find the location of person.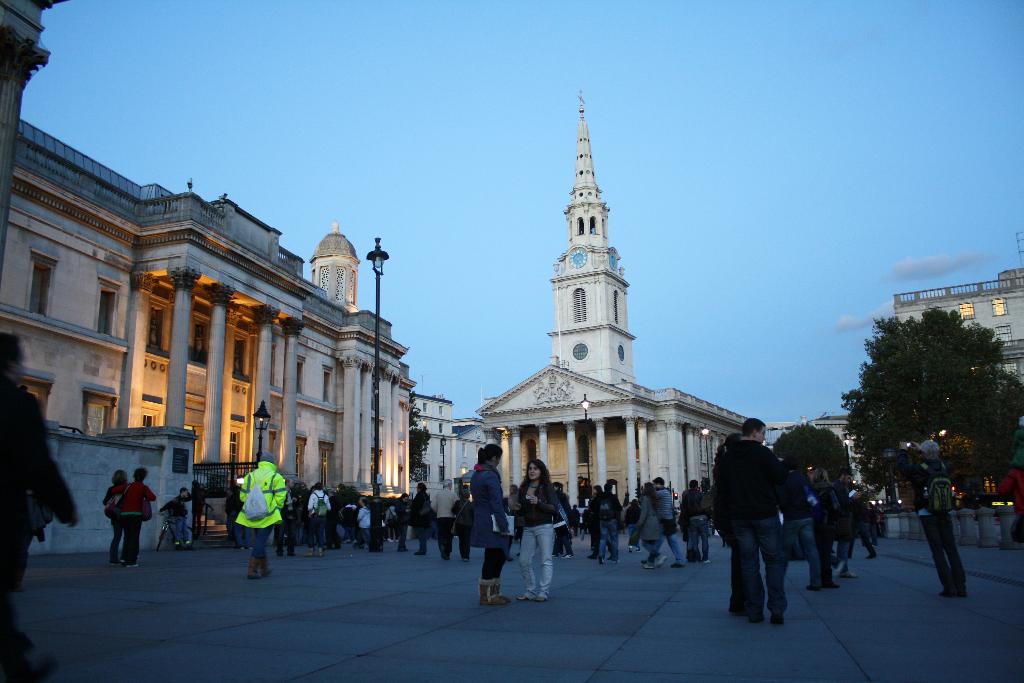
Location: locate(394, 495, 416, 552).
